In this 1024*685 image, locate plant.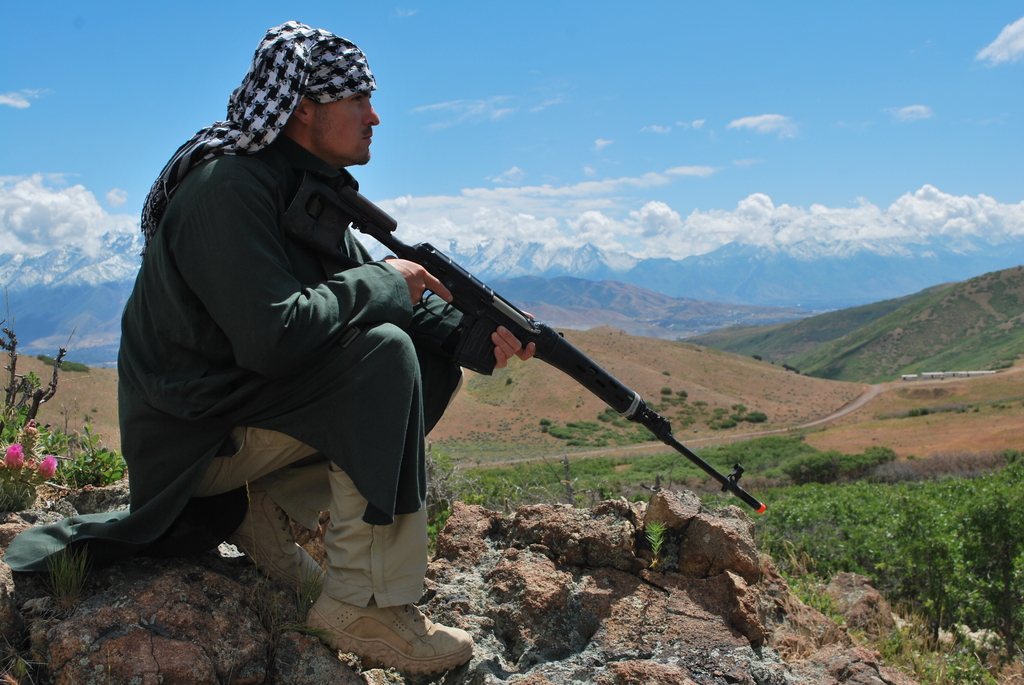
Bounding box: [x1=706, y1=414, x2=731, y2=430].
